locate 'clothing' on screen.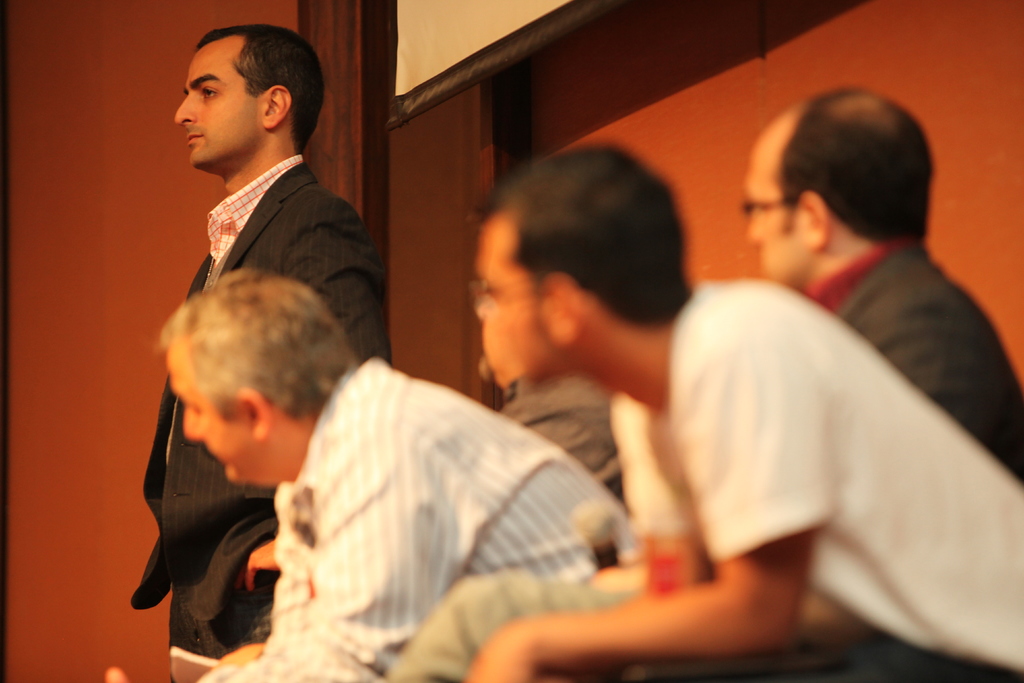
On screen at <box>705,231,1023,682</box>.
